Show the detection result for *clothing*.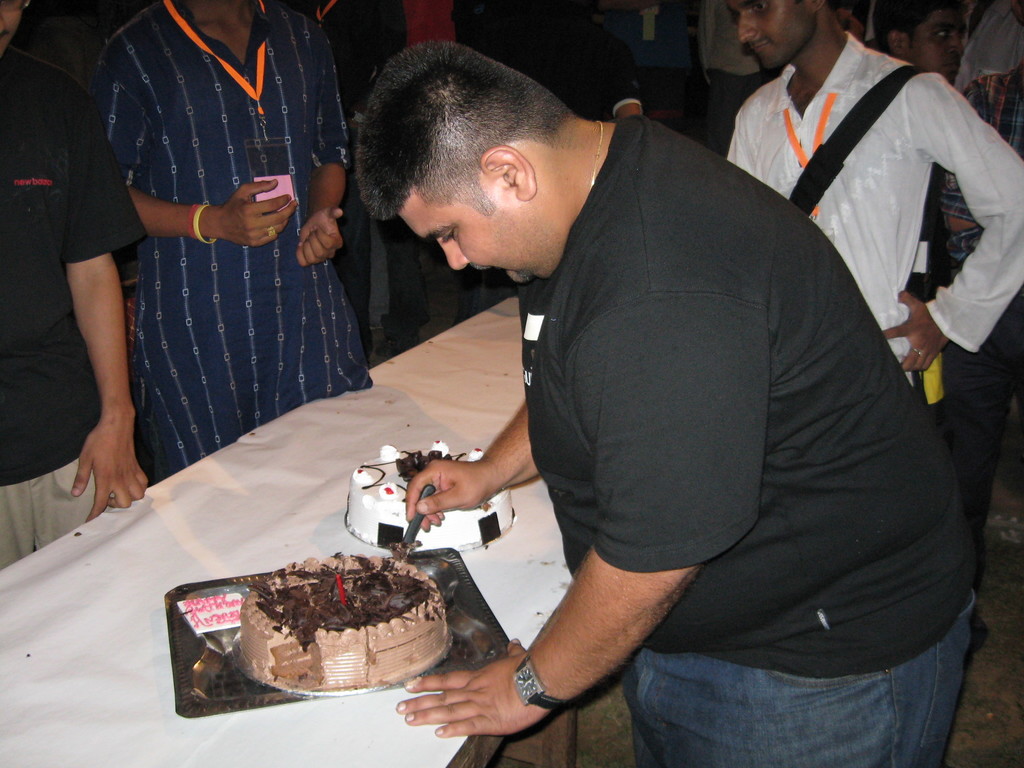
region(0, 45, 148, 573).
